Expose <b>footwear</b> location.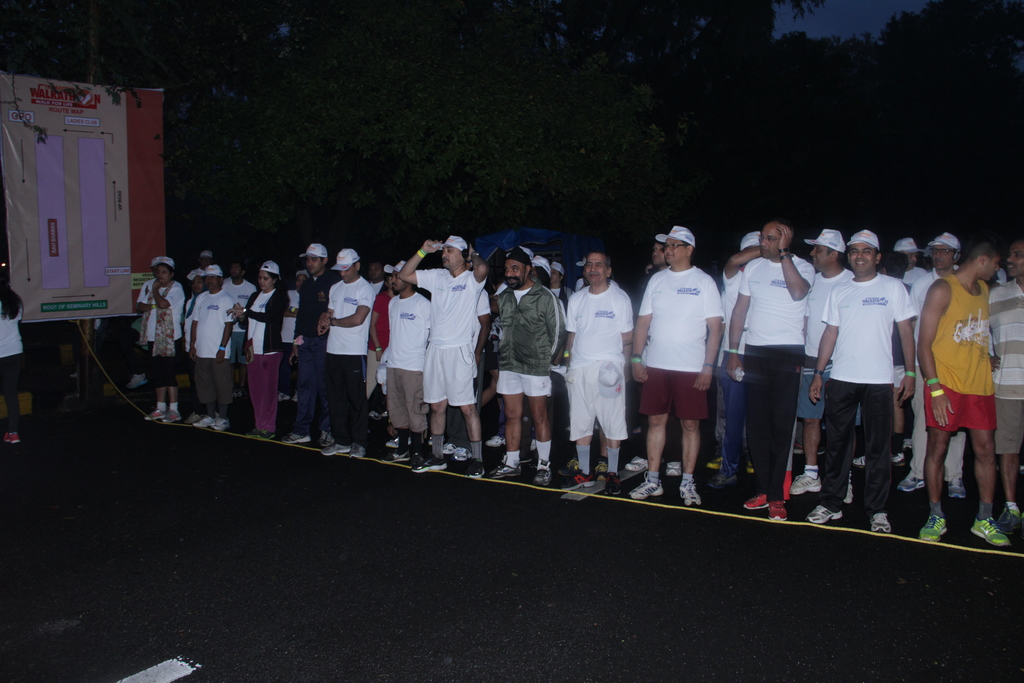
Exposed at Rect(895, 452, 909, 467).
